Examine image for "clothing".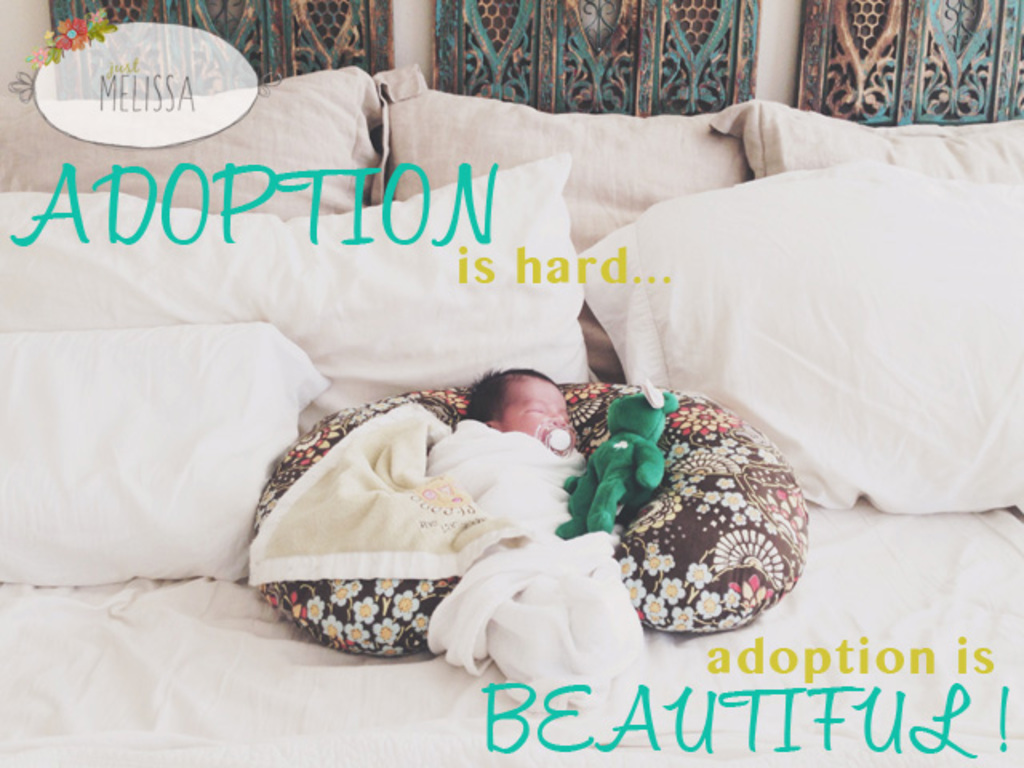
Examination result: 416, 419, 642, 715.
